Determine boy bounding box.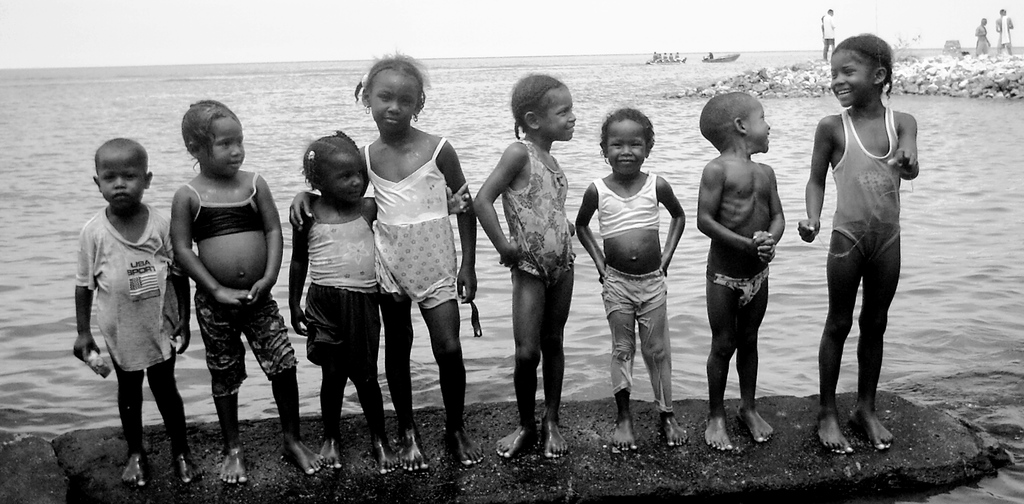
Determined: box=[694, 90, 785, 452].
